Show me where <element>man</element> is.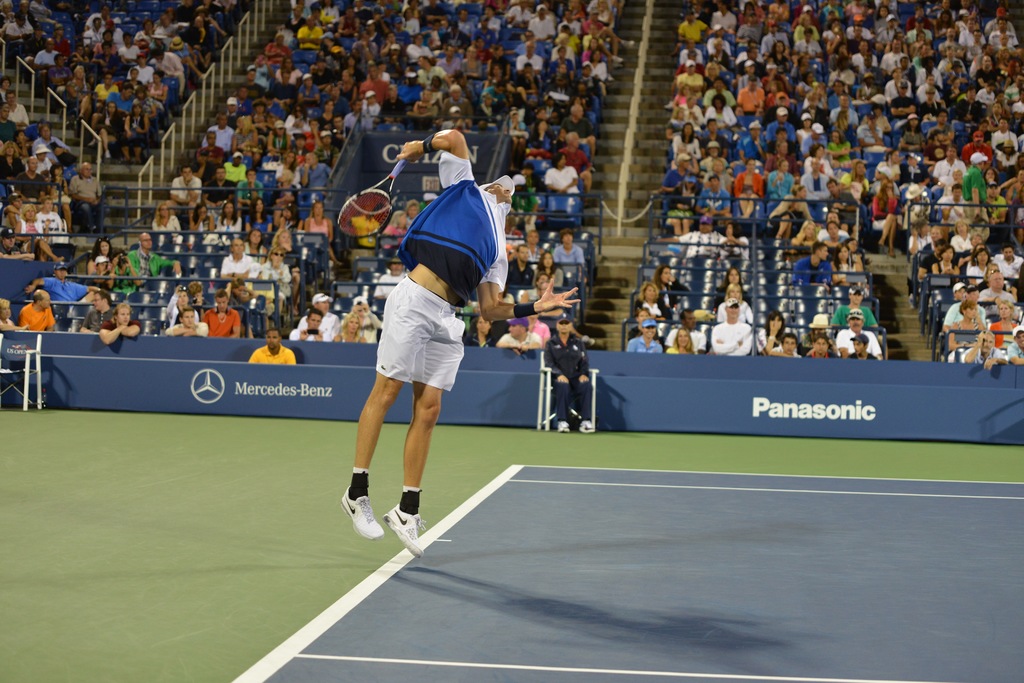
<element>man</element> is at crop(15, 290, 59, 334).
